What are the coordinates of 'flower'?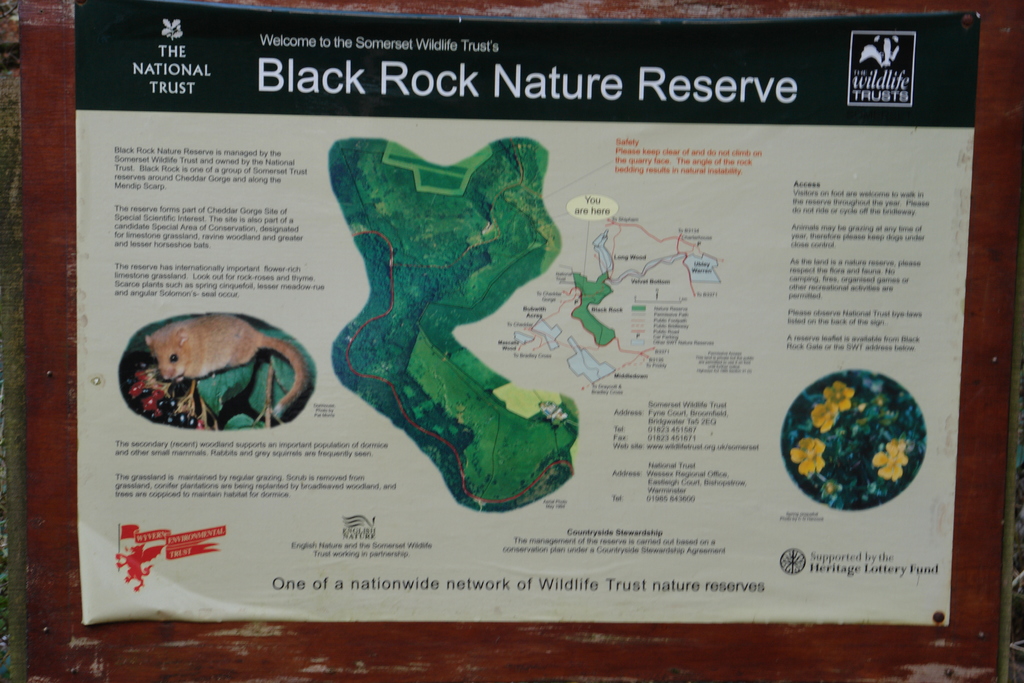
bbox(870, 452, 903, 481).
